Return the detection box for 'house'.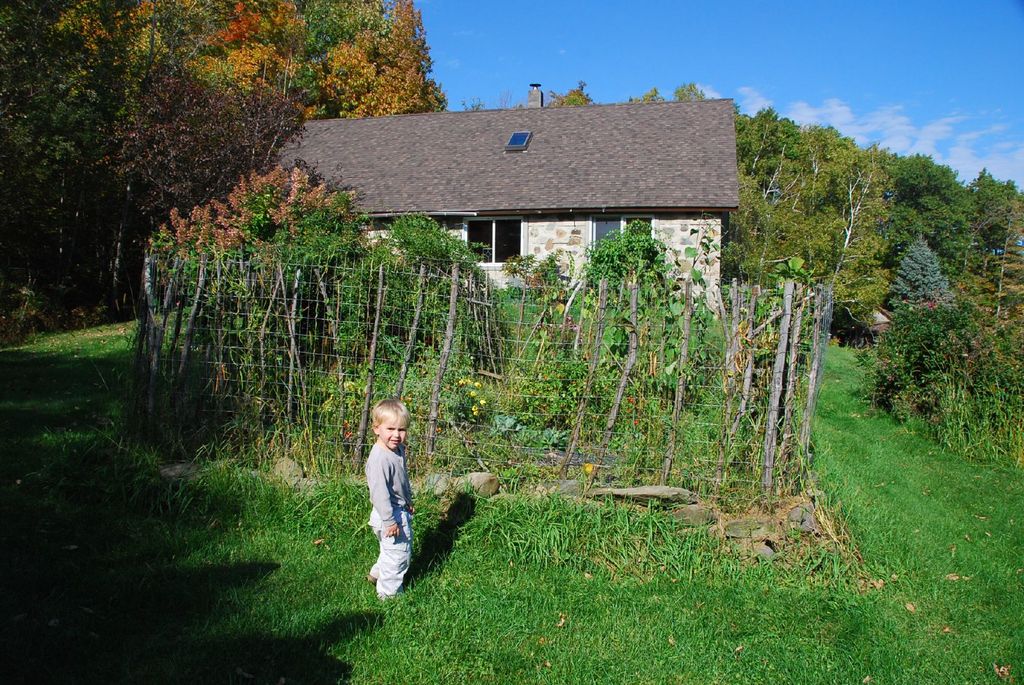
BBox(269, 82, 741, 328).
